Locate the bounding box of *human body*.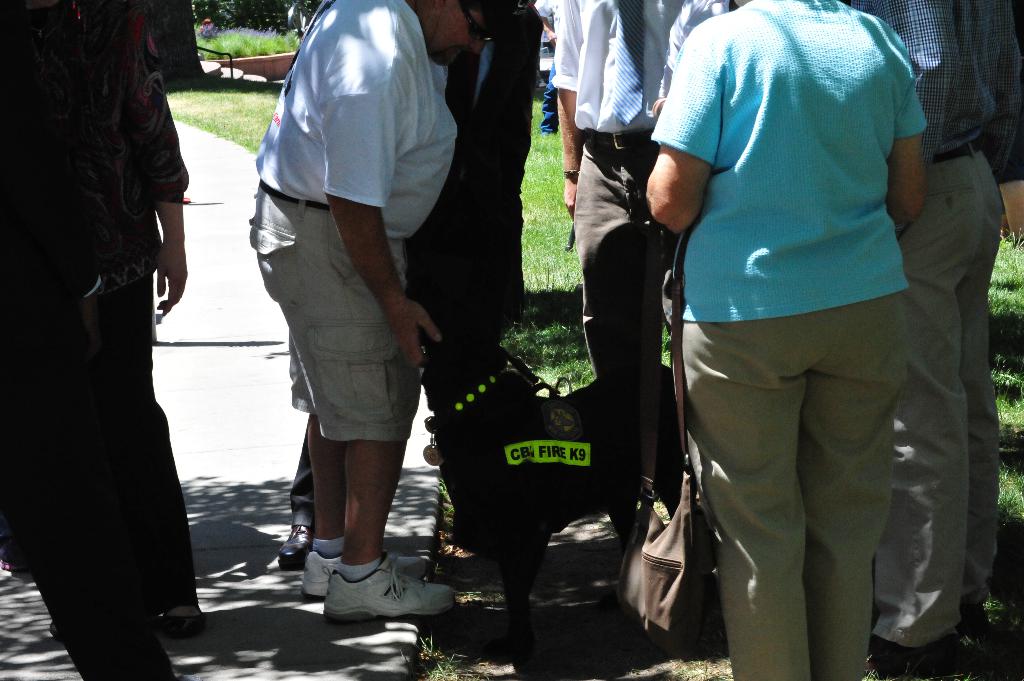
Bounding box: select_region(556, 0, 732, 545).
